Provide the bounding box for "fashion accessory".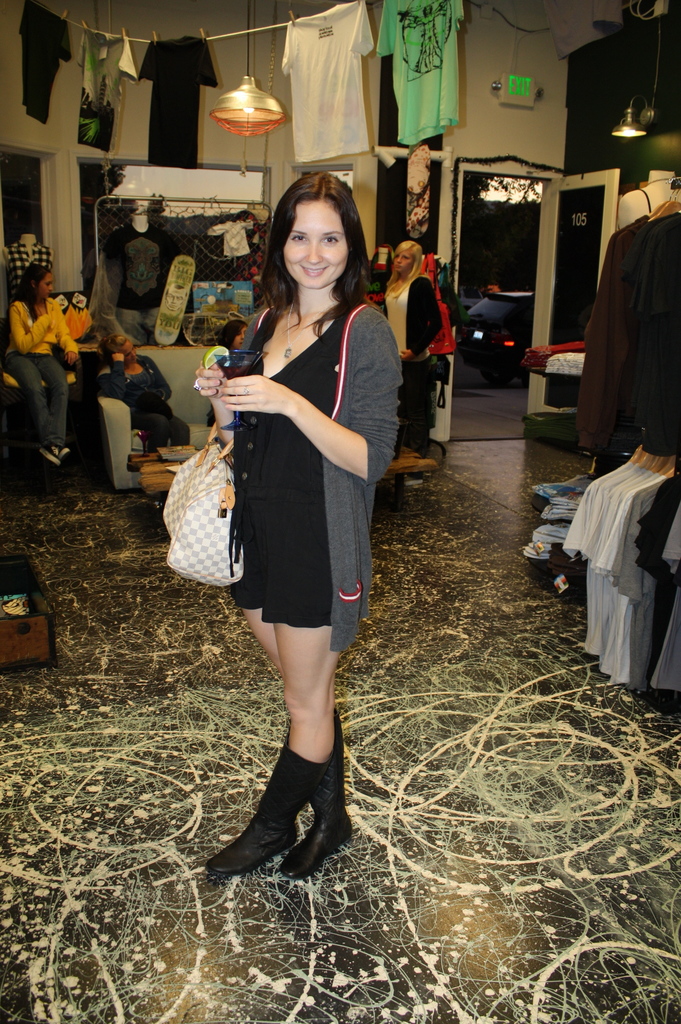
35, 441, 61, 466.
